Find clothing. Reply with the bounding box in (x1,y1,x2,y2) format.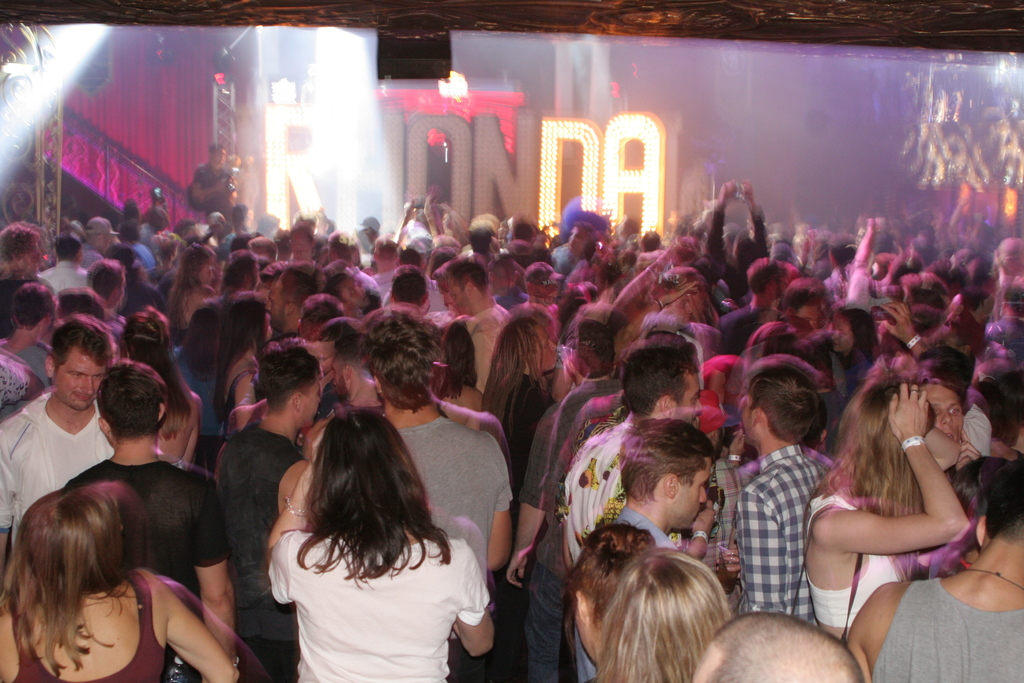
(0,354,26,407).
